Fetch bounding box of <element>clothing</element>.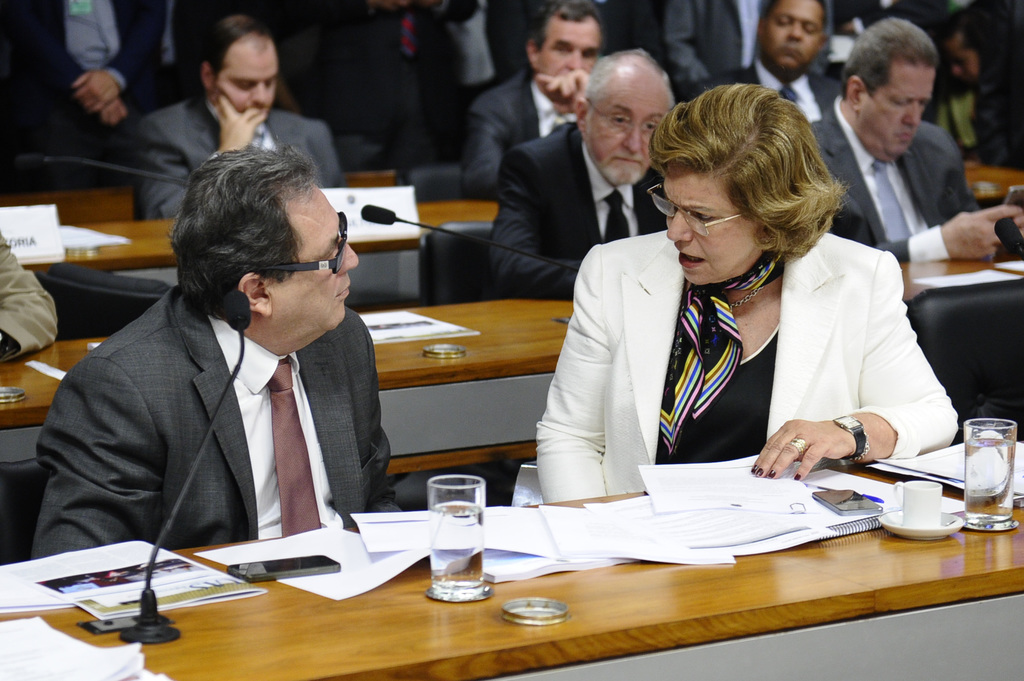
Bbox: {"left": 139, "top": 77, "right": 344, "bottom": 223}.
